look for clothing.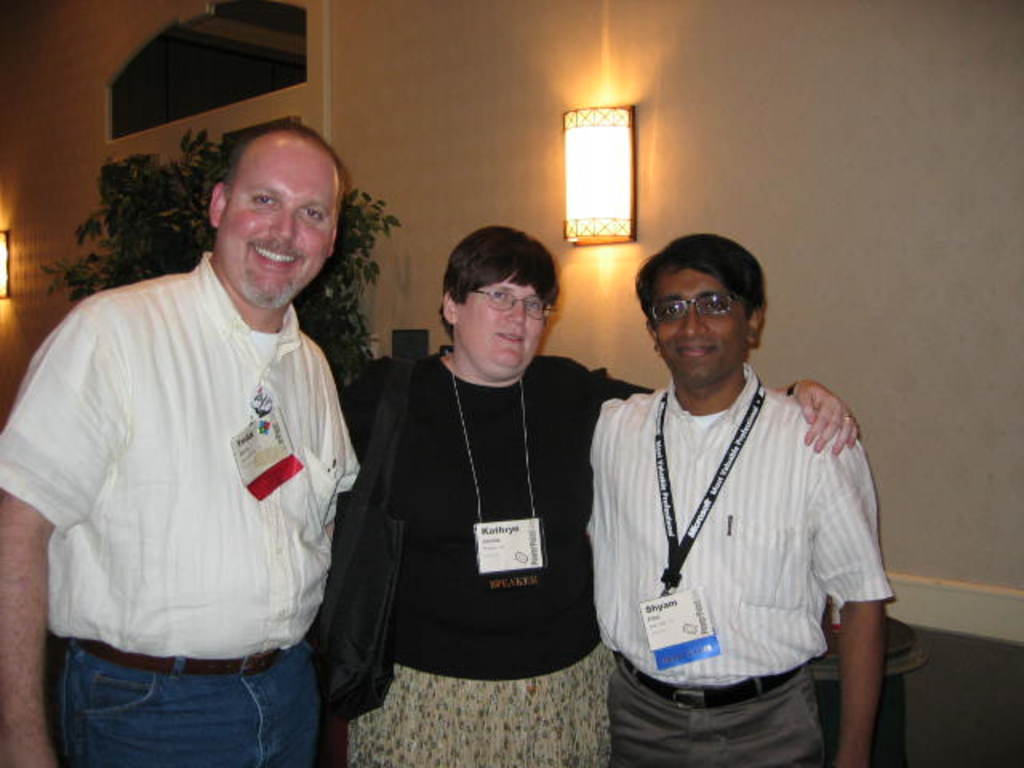
Found: 365:346:667:755.
